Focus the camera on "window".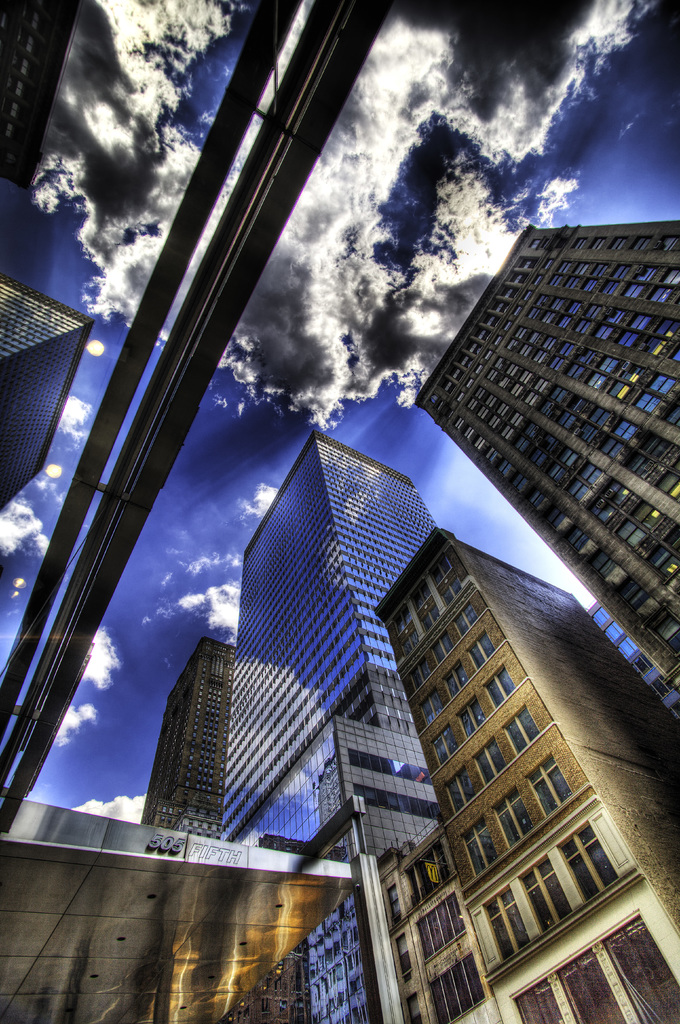
Focus region: 444:663:469:698.
